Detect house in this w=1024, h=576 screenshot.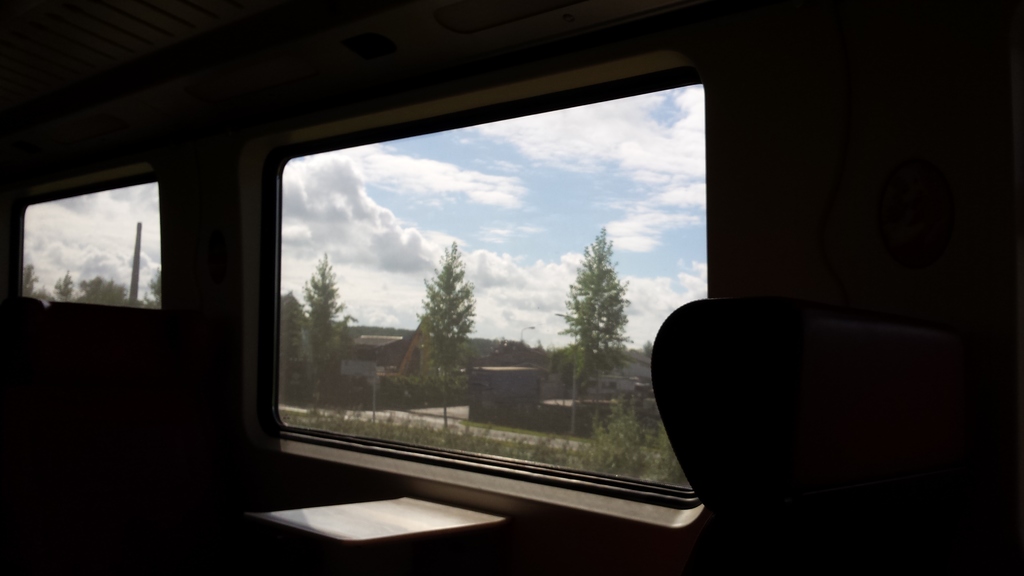
Detection: [x1=340, y1=330, x2=424, y2=380].
